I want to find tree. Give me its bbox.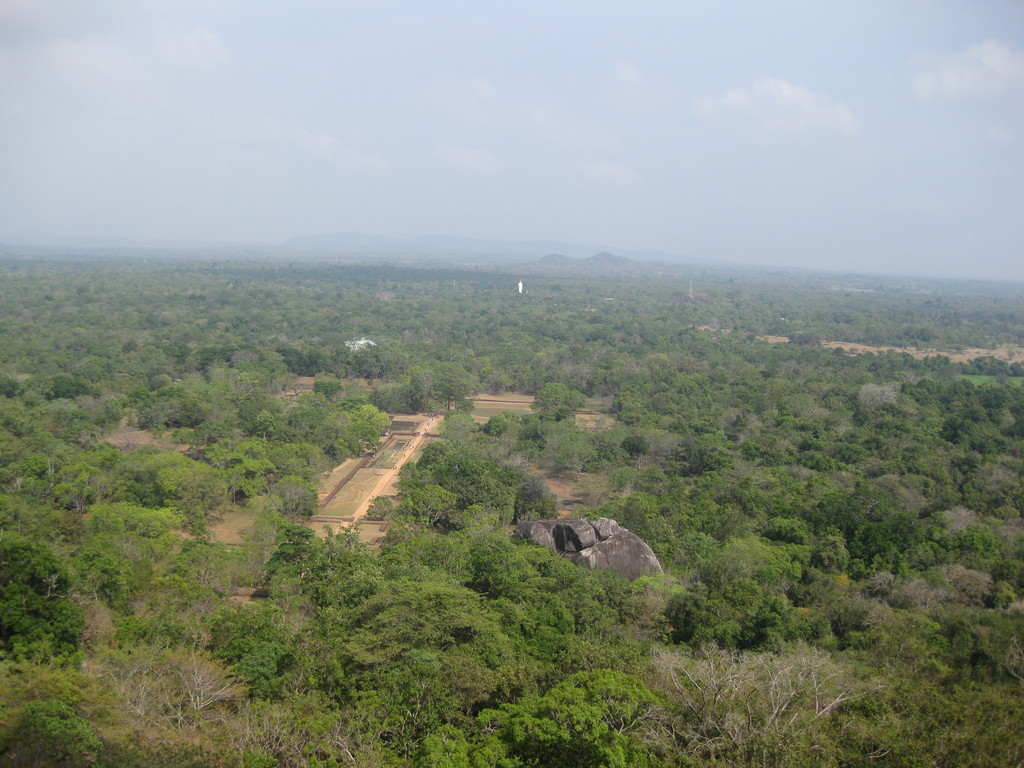
0/525/102/662.
